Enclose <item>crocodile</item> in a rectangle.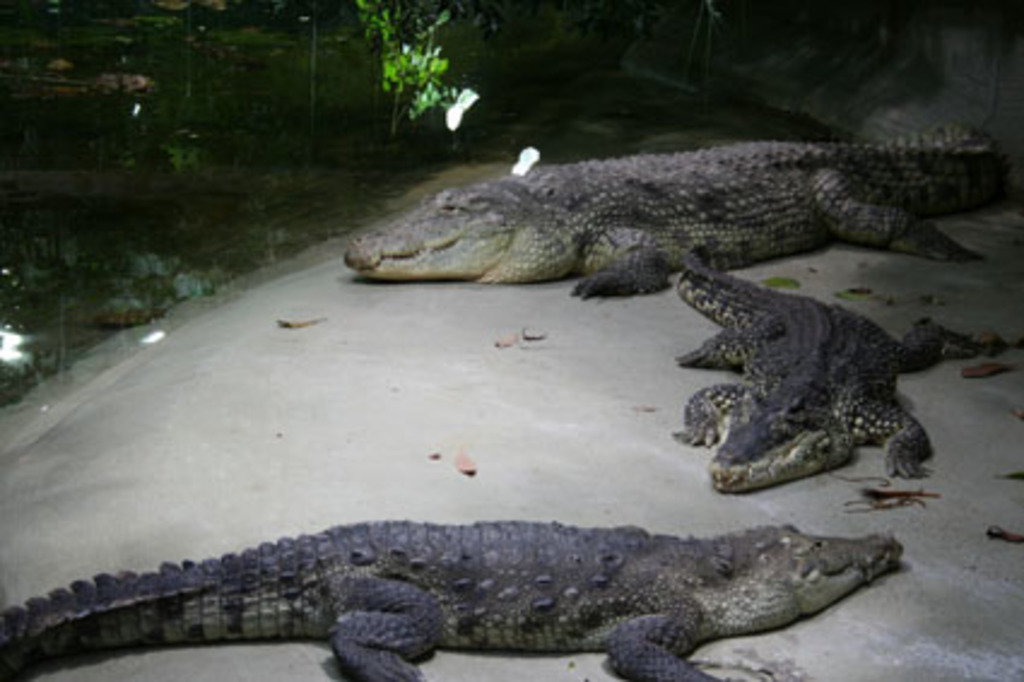
locate(0, 516, 906, 680).
